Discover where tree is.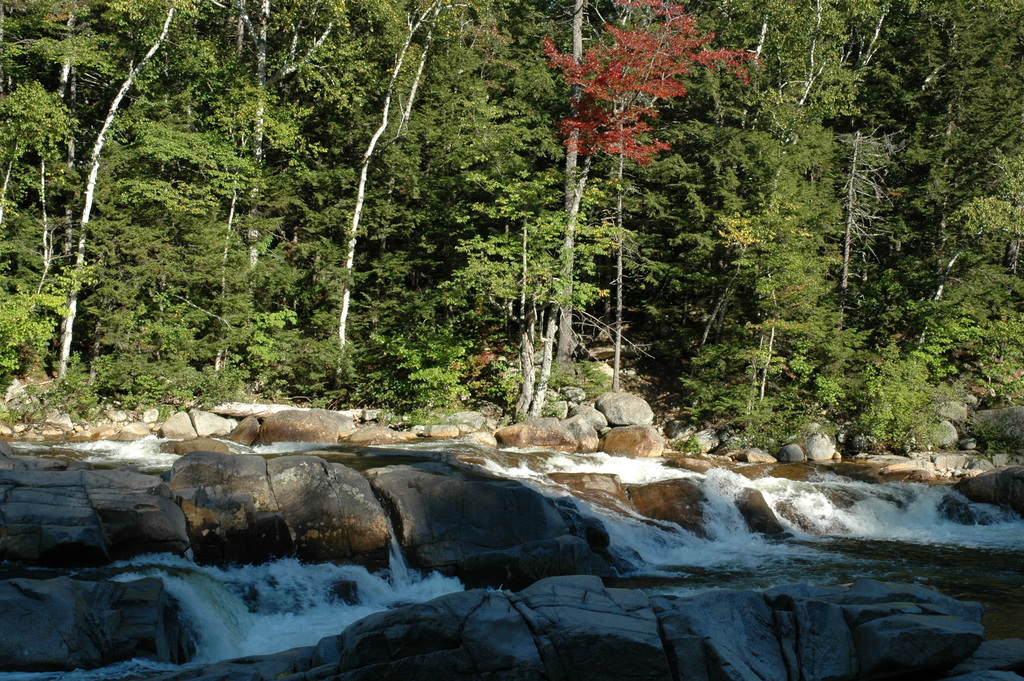
Discovered at box=[19, 51, 305, 441].
